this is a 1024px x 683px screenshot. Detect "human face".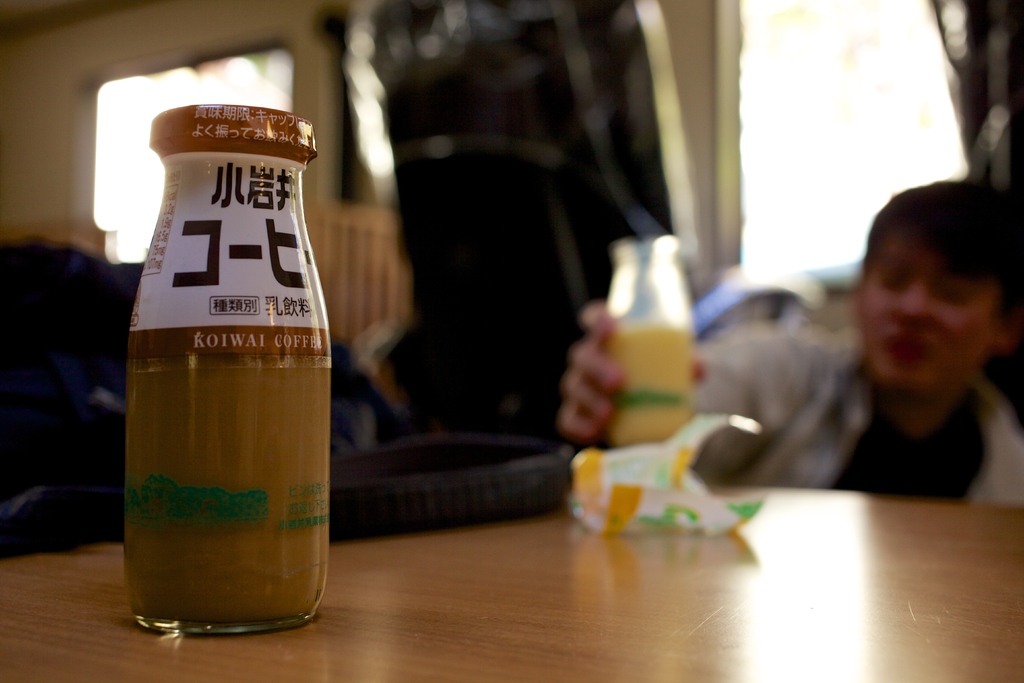
(x1=858, y1=233, x2=992, y2=388).
